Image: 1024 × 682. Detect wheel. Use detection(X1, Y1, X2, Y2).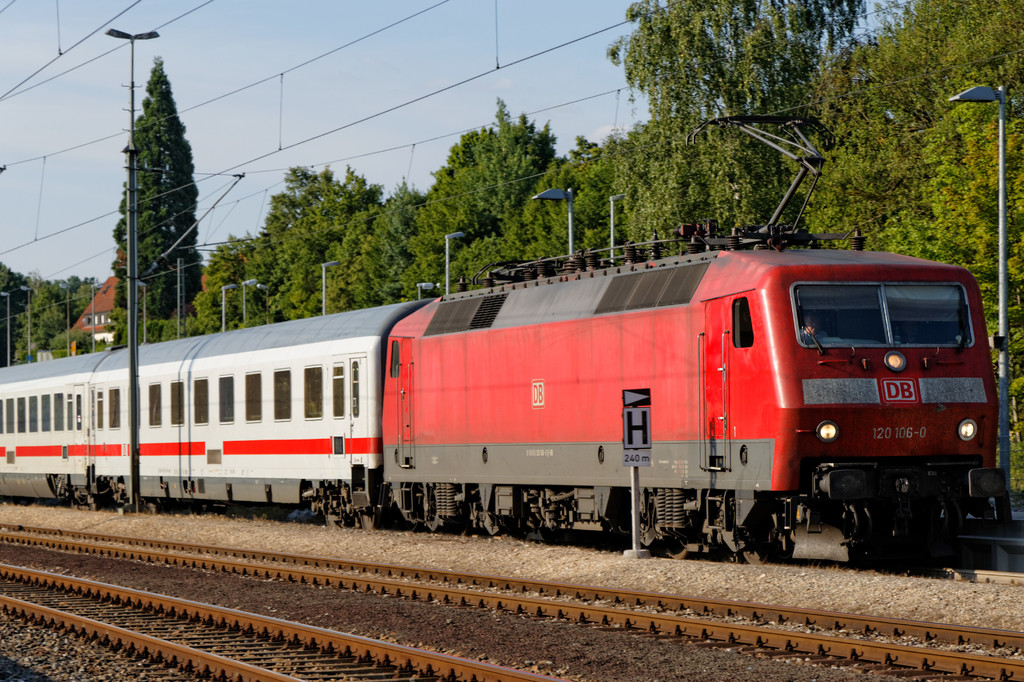
detection(653, 533, 687, 558).
